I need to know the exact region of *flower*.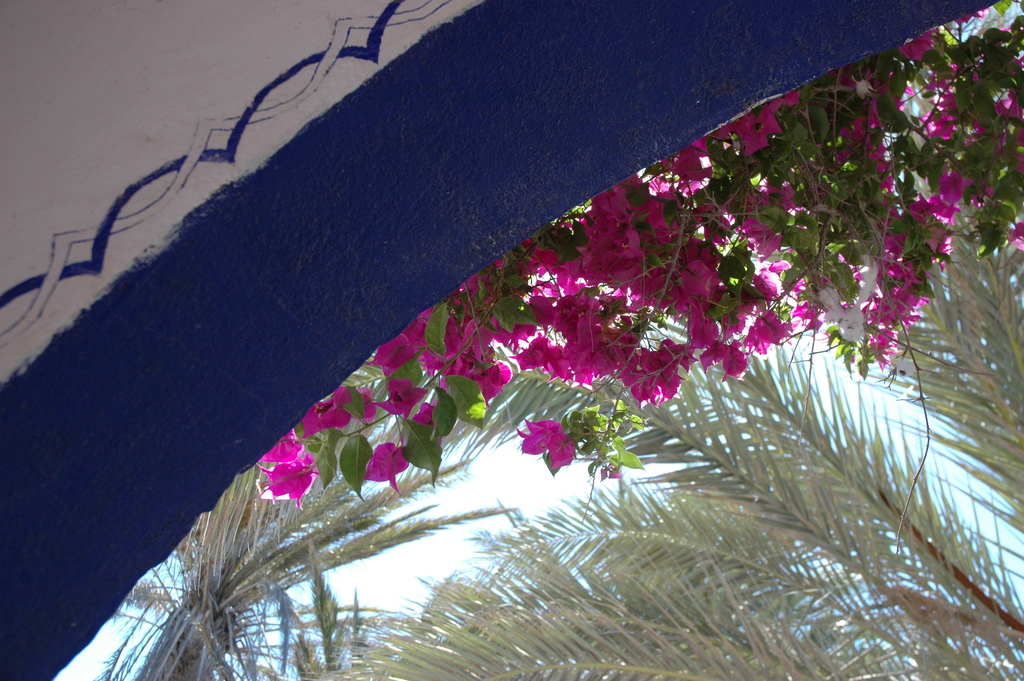
Region: x1=252 y1=442 x2=318 y2=521.
